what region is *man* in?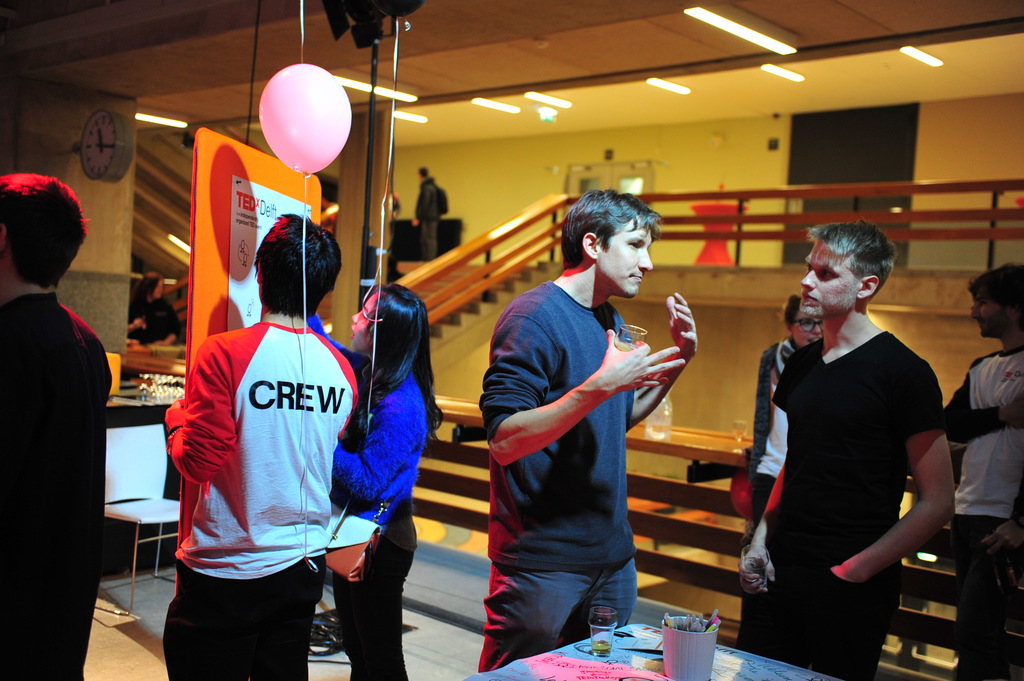
<box>468,196,707,669</box>.
